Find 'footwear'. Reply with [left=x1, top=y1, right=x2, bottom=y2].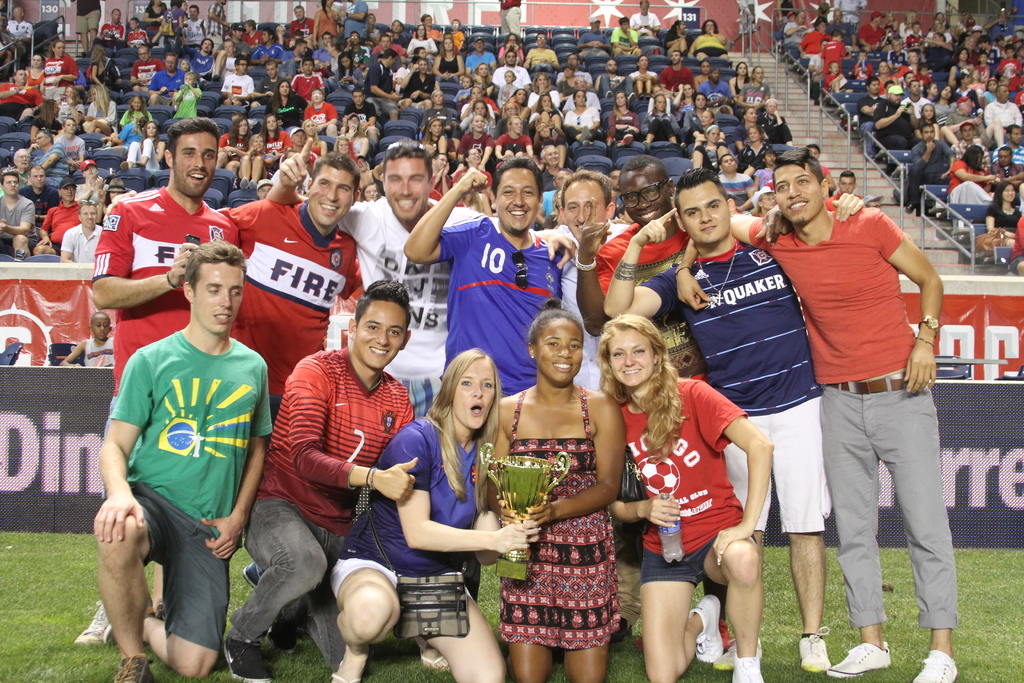
[left=239, top=177, right=249, bottom=191].
